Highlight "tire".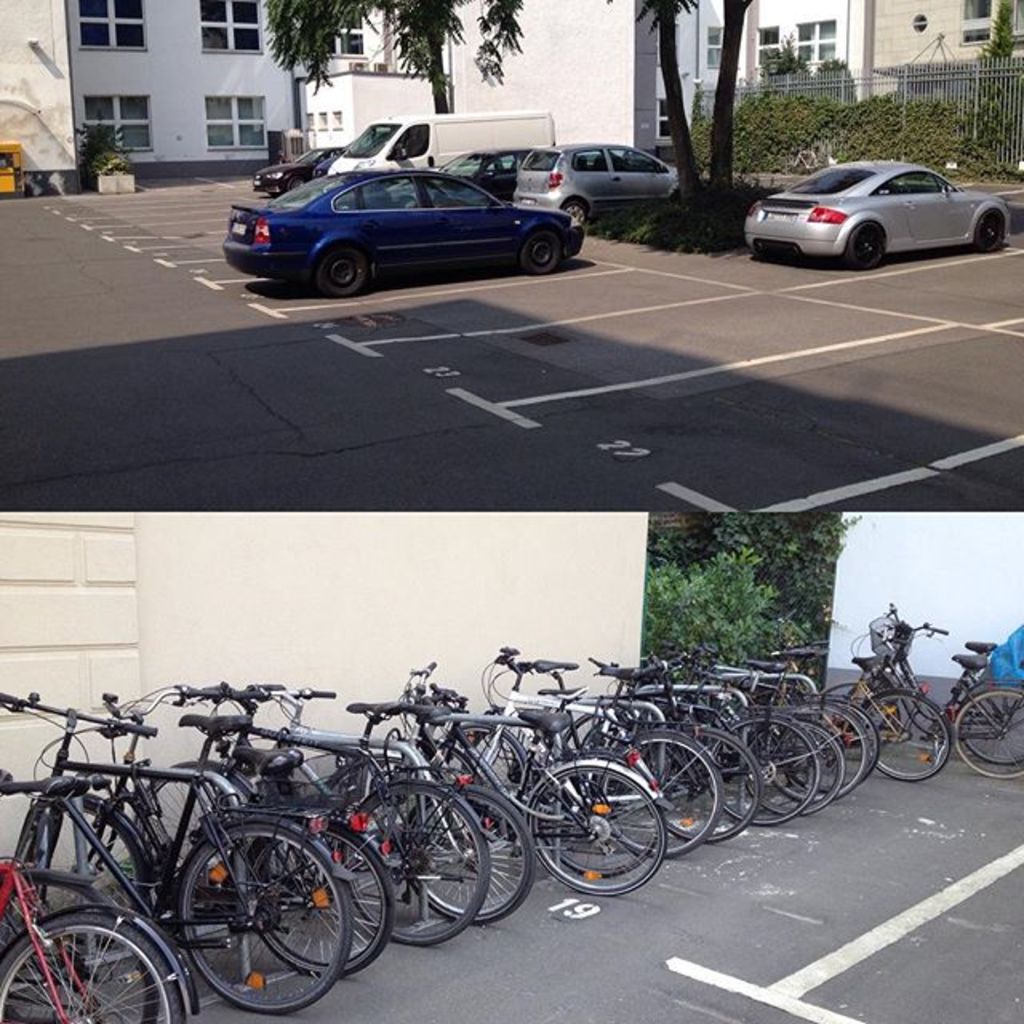
Highlighted region: [706, 717, 821, 826].
